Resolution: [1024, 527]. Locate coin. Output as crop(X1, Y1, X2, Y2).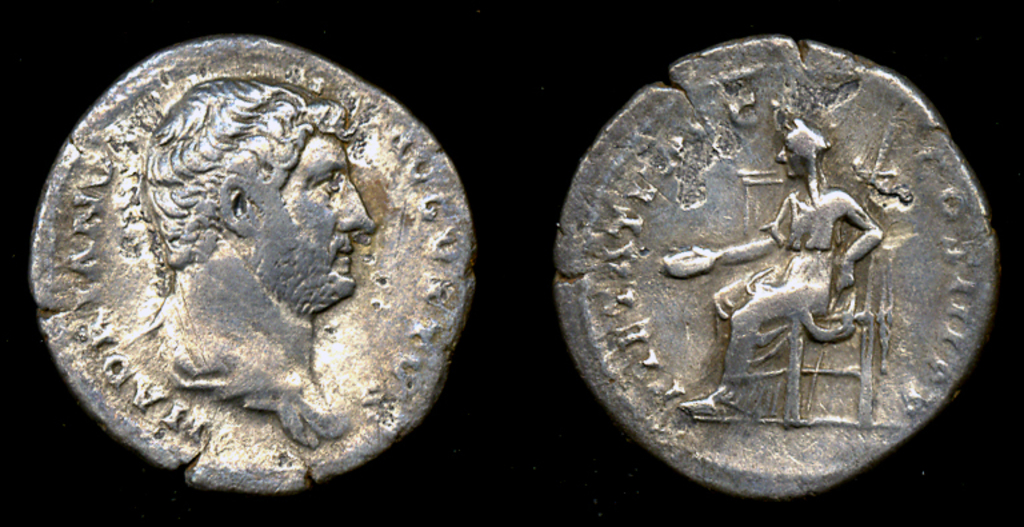
crop(552, 36, 1003, 495).
